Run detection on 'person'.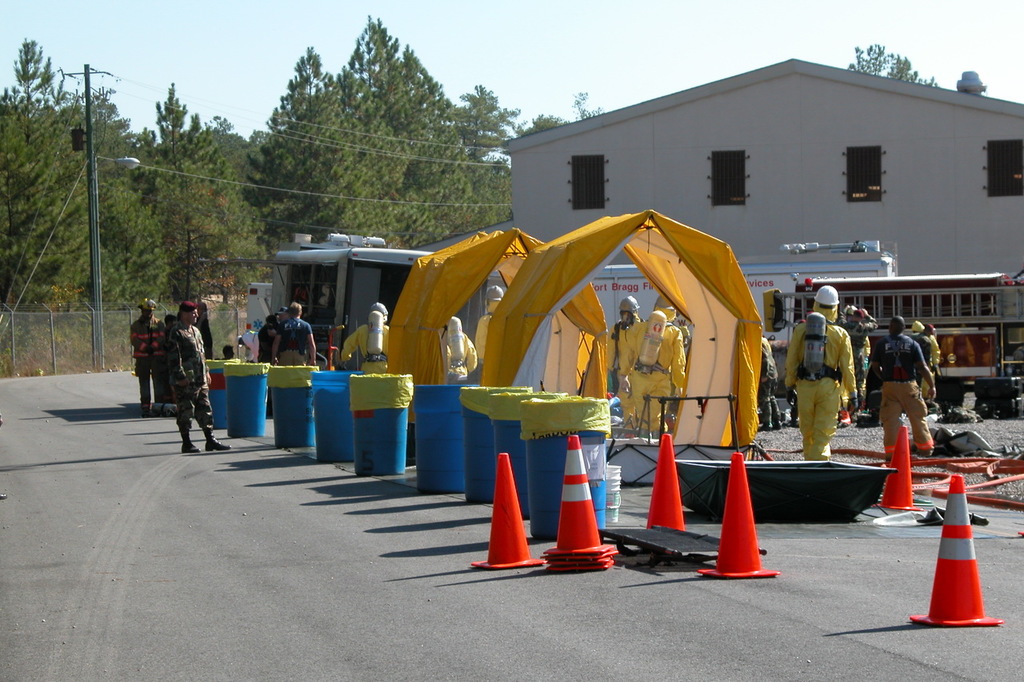
Result: 797 283 866 463.
